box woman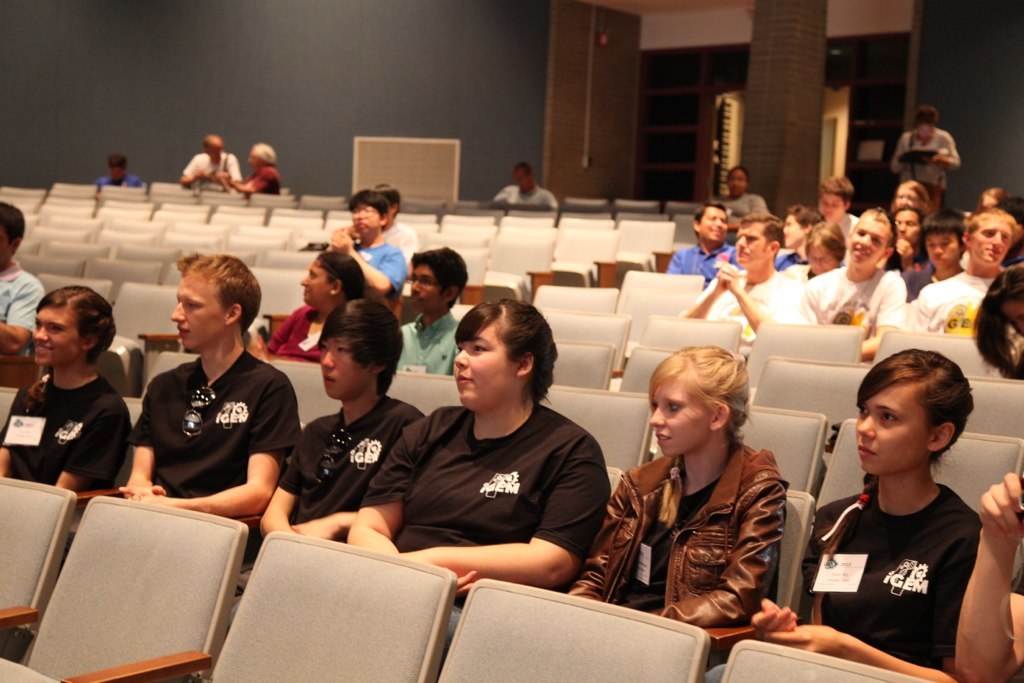
box=[779, 218, 842, 284]
